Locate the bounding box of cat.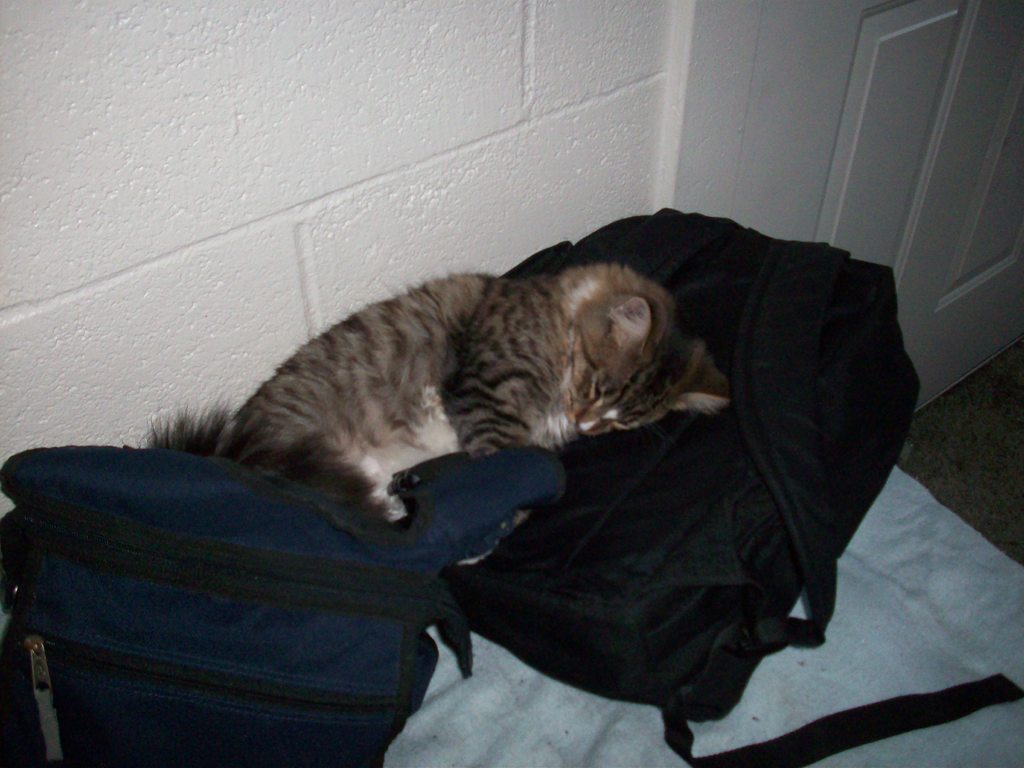
Bounding box: (x1=138, y1=257, x2=744, y2=527).
